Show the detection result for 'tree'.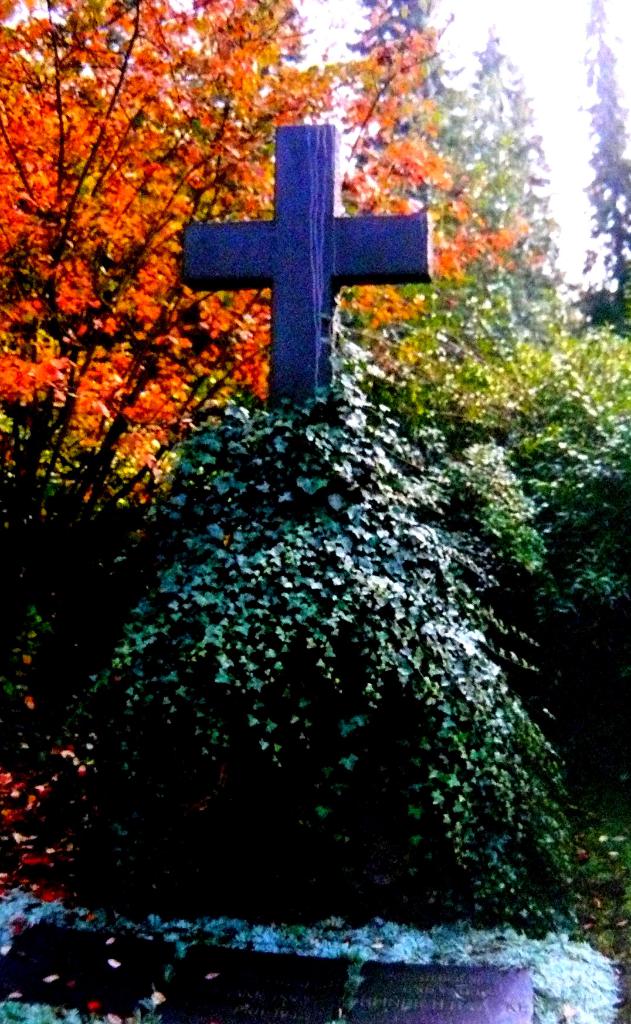
left=313, top=0, right=630, bottom=547.
